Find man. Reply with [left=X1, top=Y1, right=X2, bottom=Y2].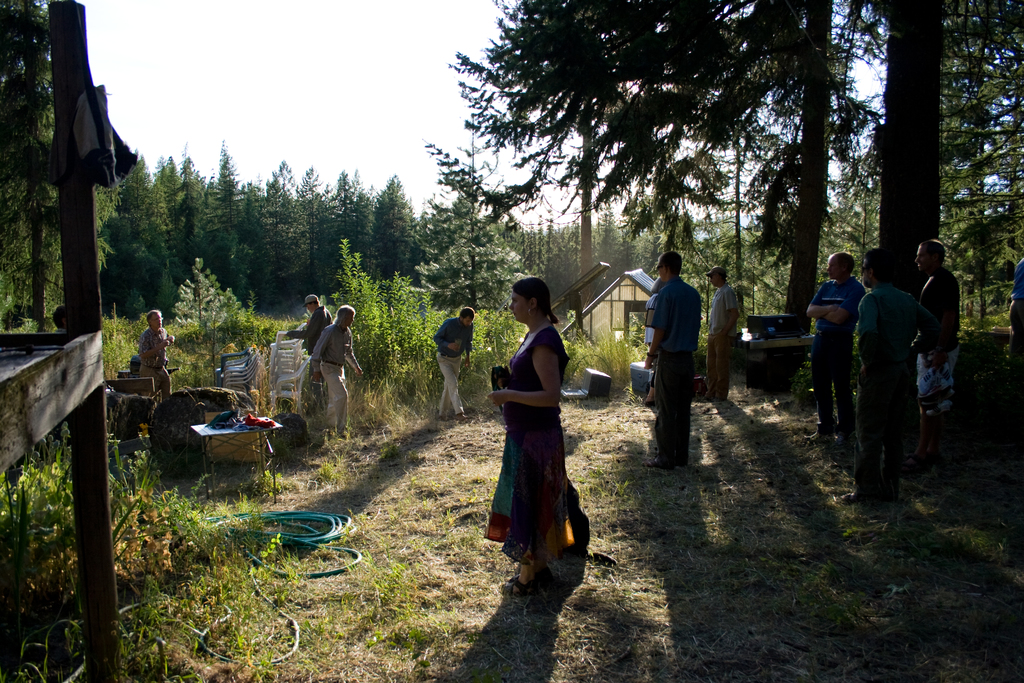
[left=847, top=245, right=952, bottom=499].
